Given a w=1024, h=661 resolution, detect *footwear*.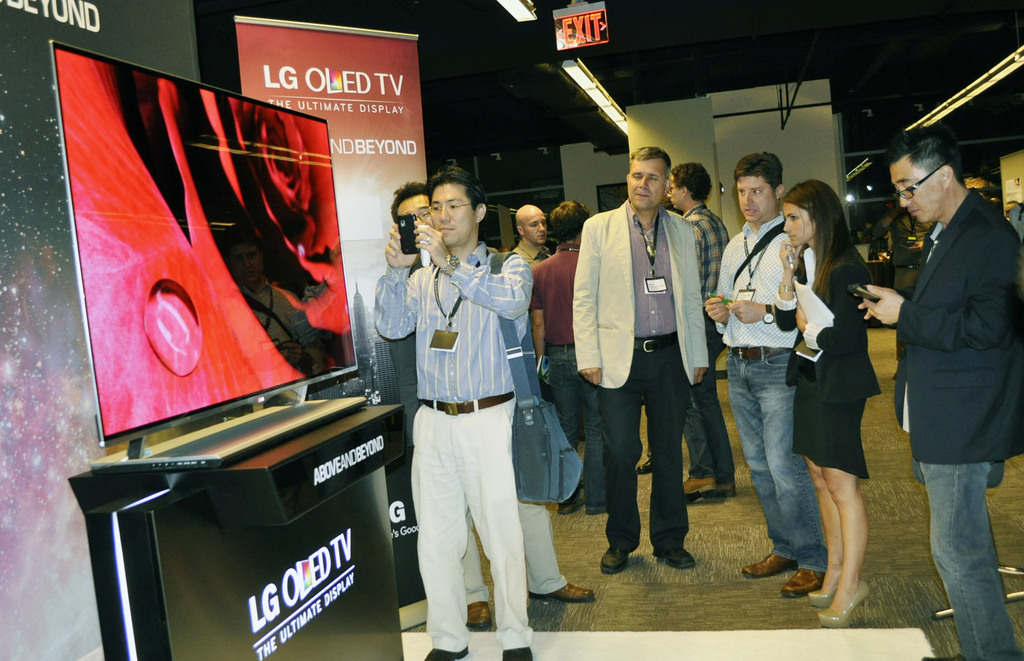
[634, 453, 666, 475].
